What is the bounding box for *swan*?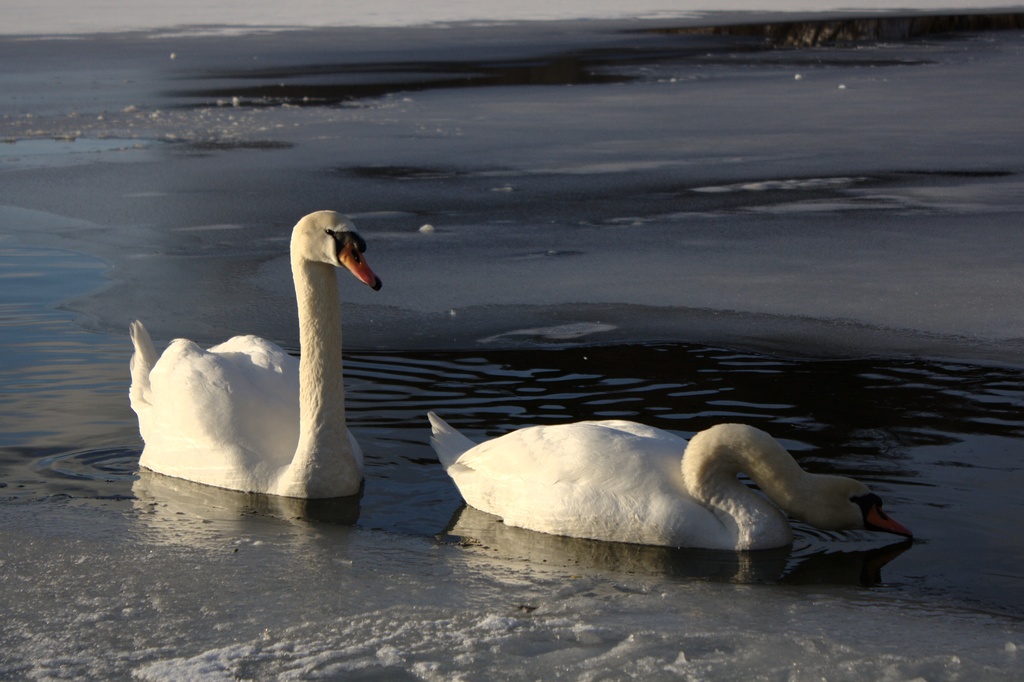
<bbox>119, 191, 393, 502</bbox>.
